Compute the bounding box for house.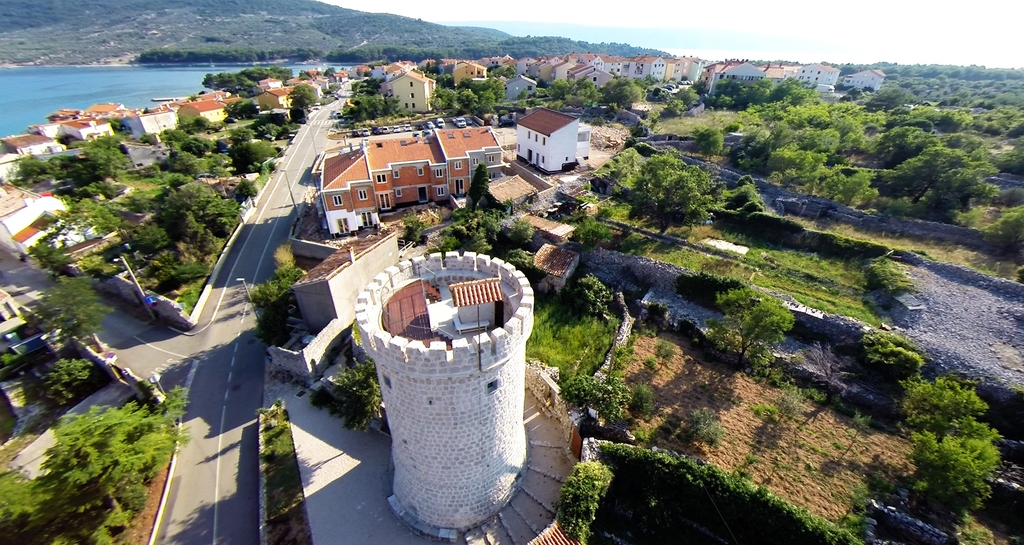
box(127, 99, 172, 139).
